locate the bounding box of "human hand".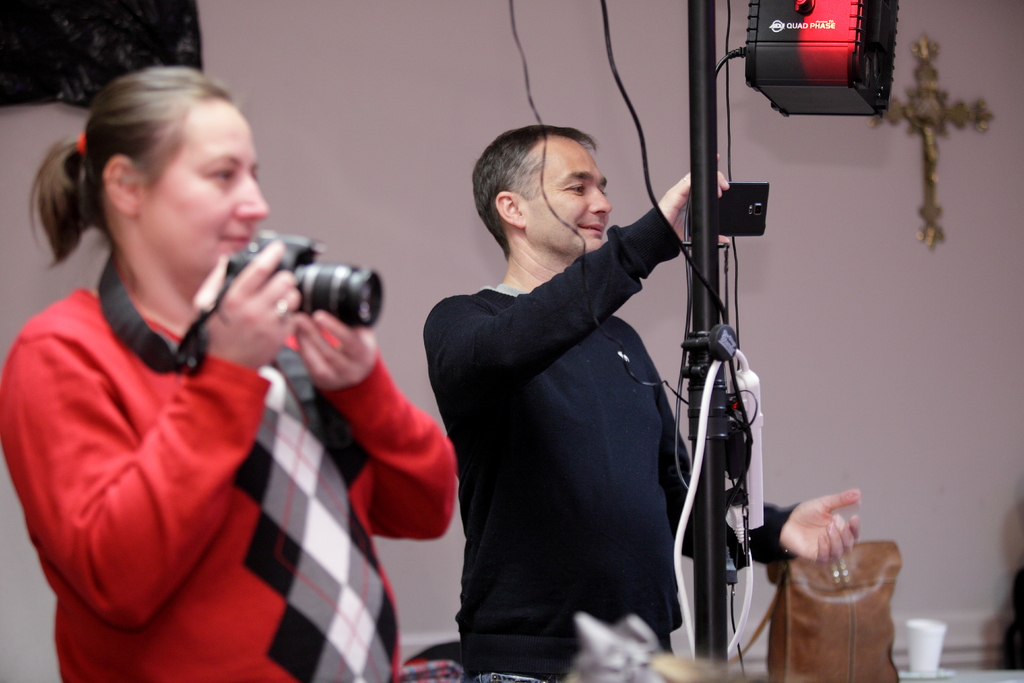
Bounding box: box(637, 347, 862, 562).
